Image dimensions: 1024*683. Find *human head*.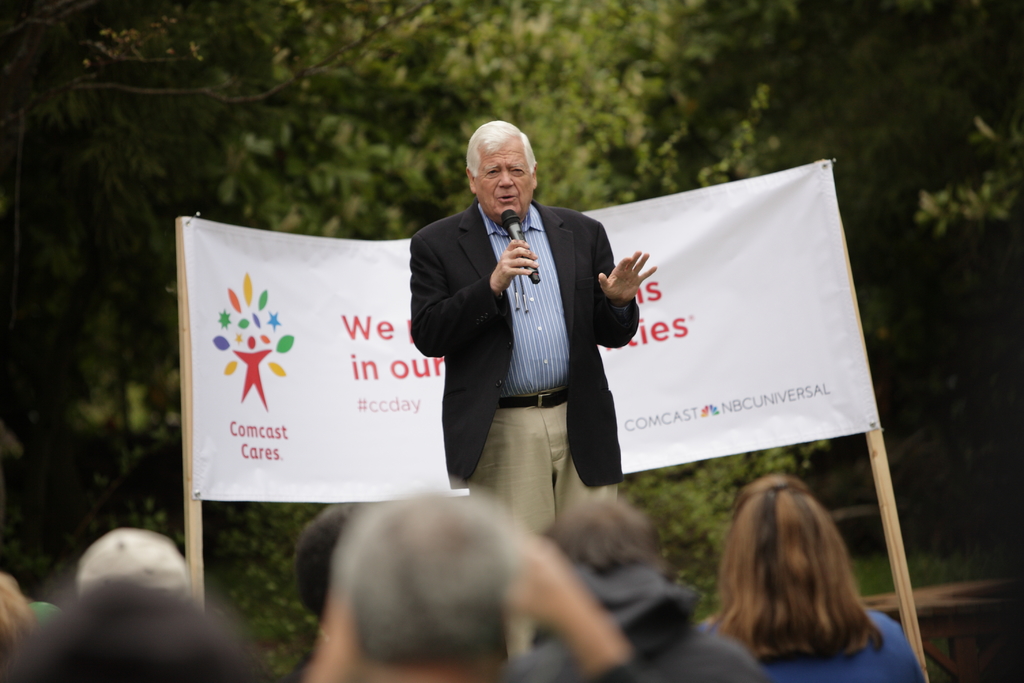
locate(463, 116, 545, 211).
